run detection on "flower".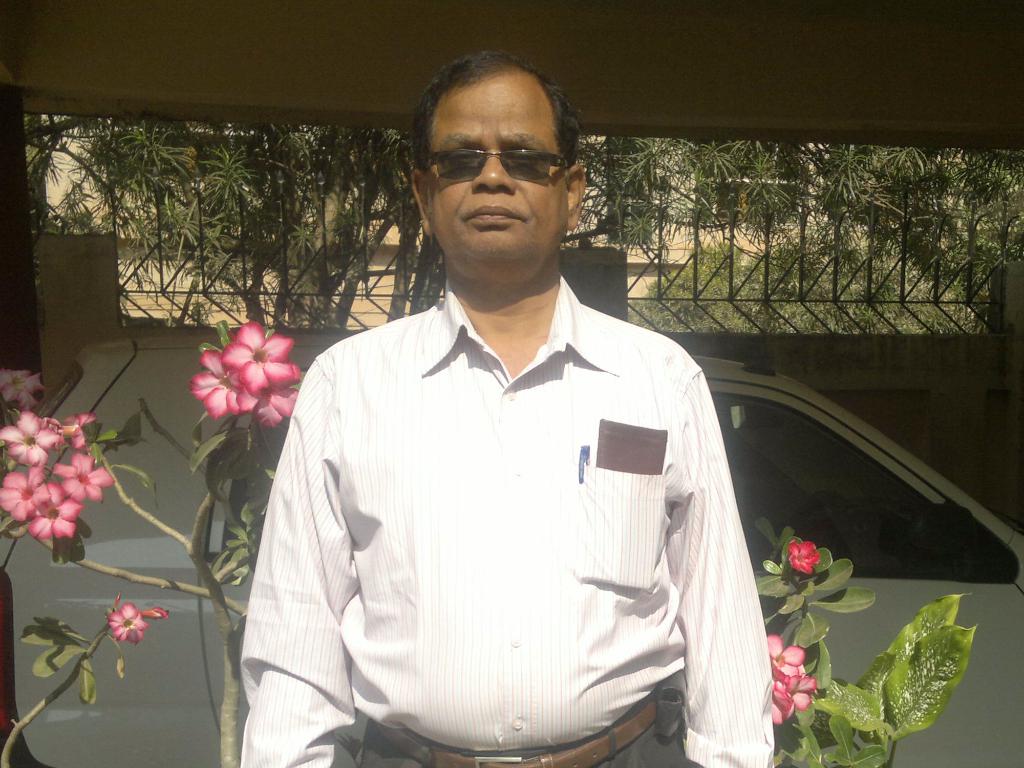
Result: 191:346:255:417.
